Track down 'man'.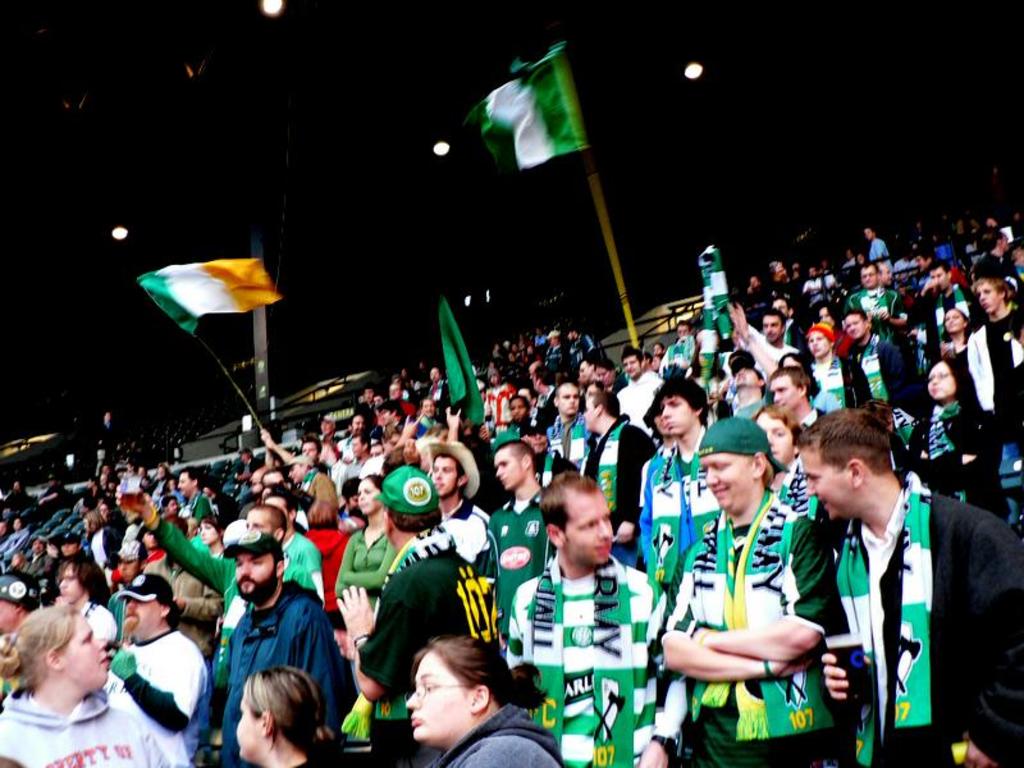
Tracked to {"left": 493, "top": 436, "right": 554, "bottom": 628}.
